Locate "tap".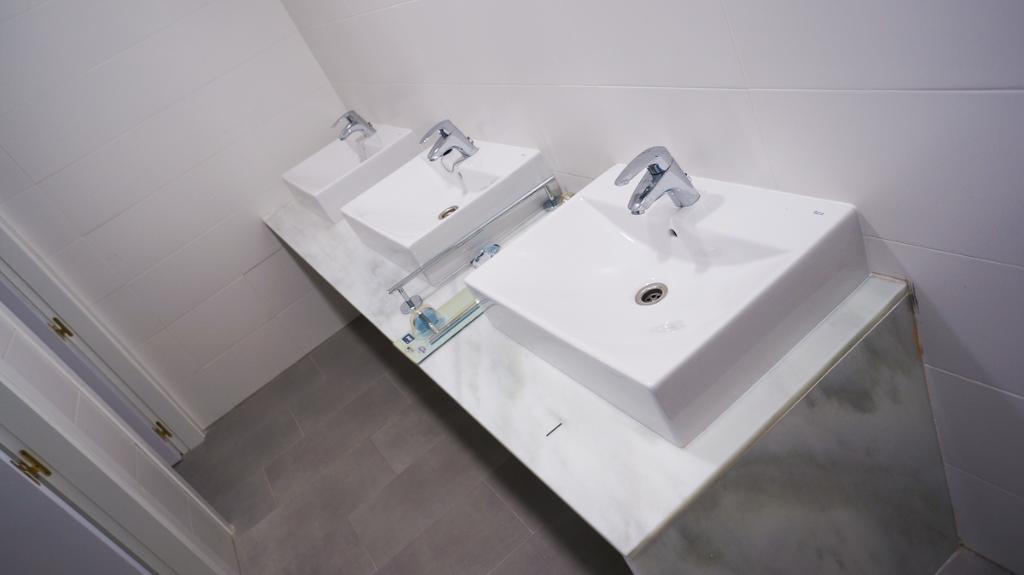
Bounding box: box(419, 118, 481, 168).
